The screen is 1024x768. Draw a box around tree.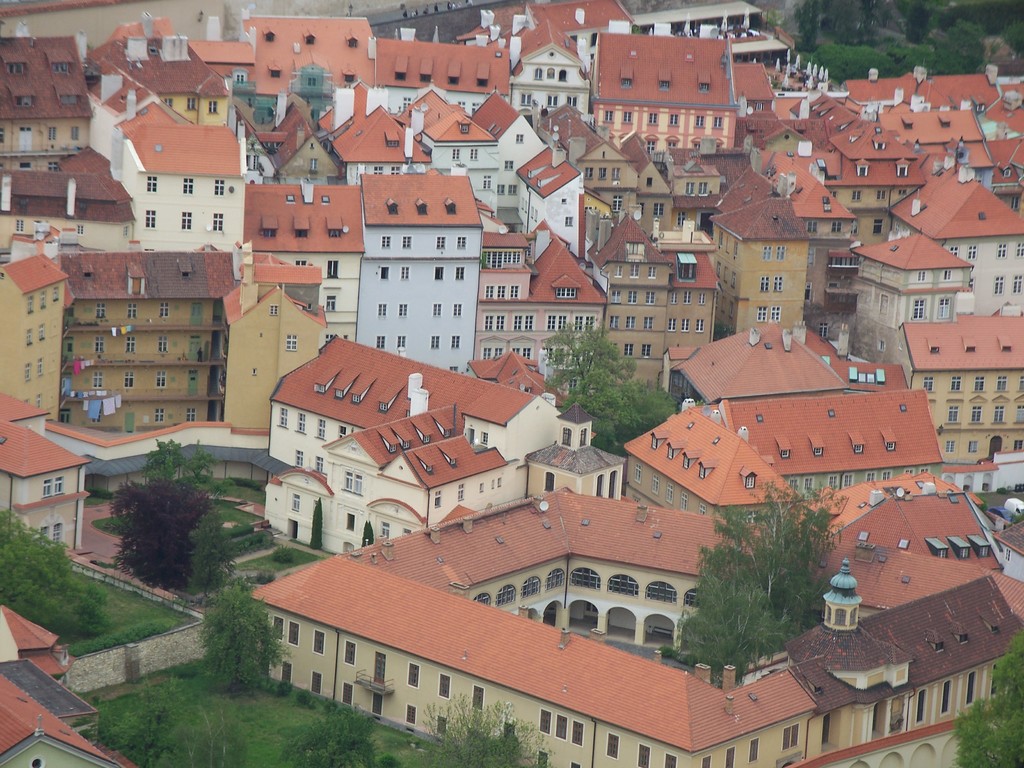
204,580,278,701.
